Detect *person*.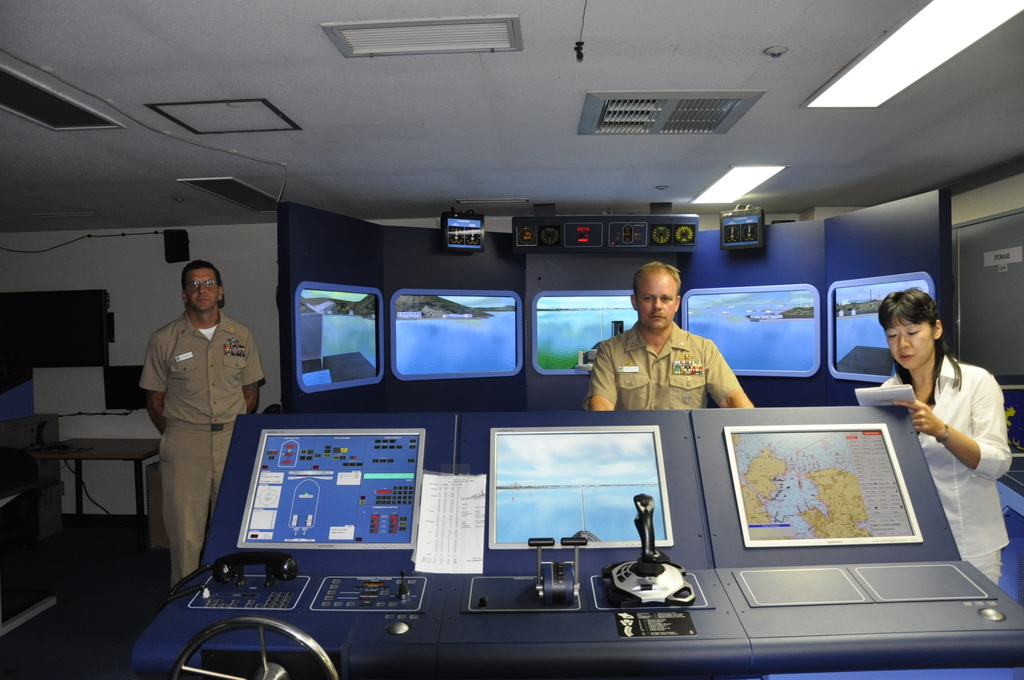
Detected at 584:260:750:414.
